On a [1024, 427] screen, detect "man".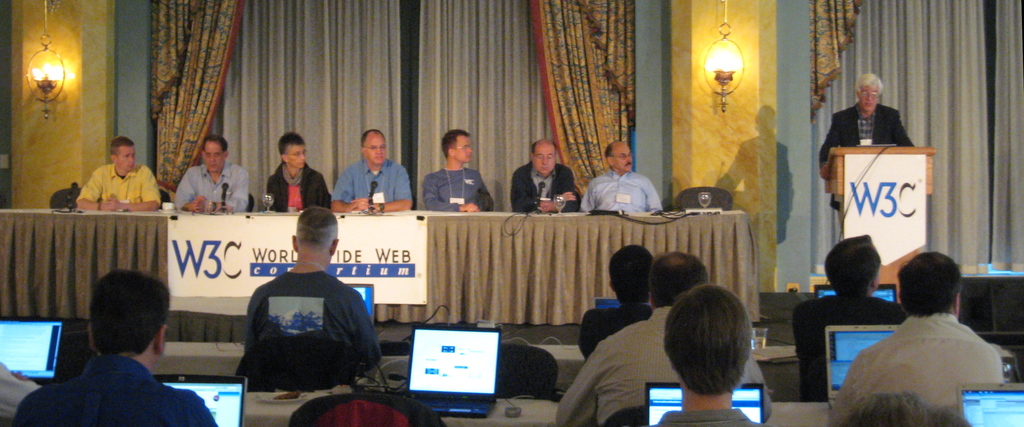
(x1=510, y1=140, x2=582, y2=216).
